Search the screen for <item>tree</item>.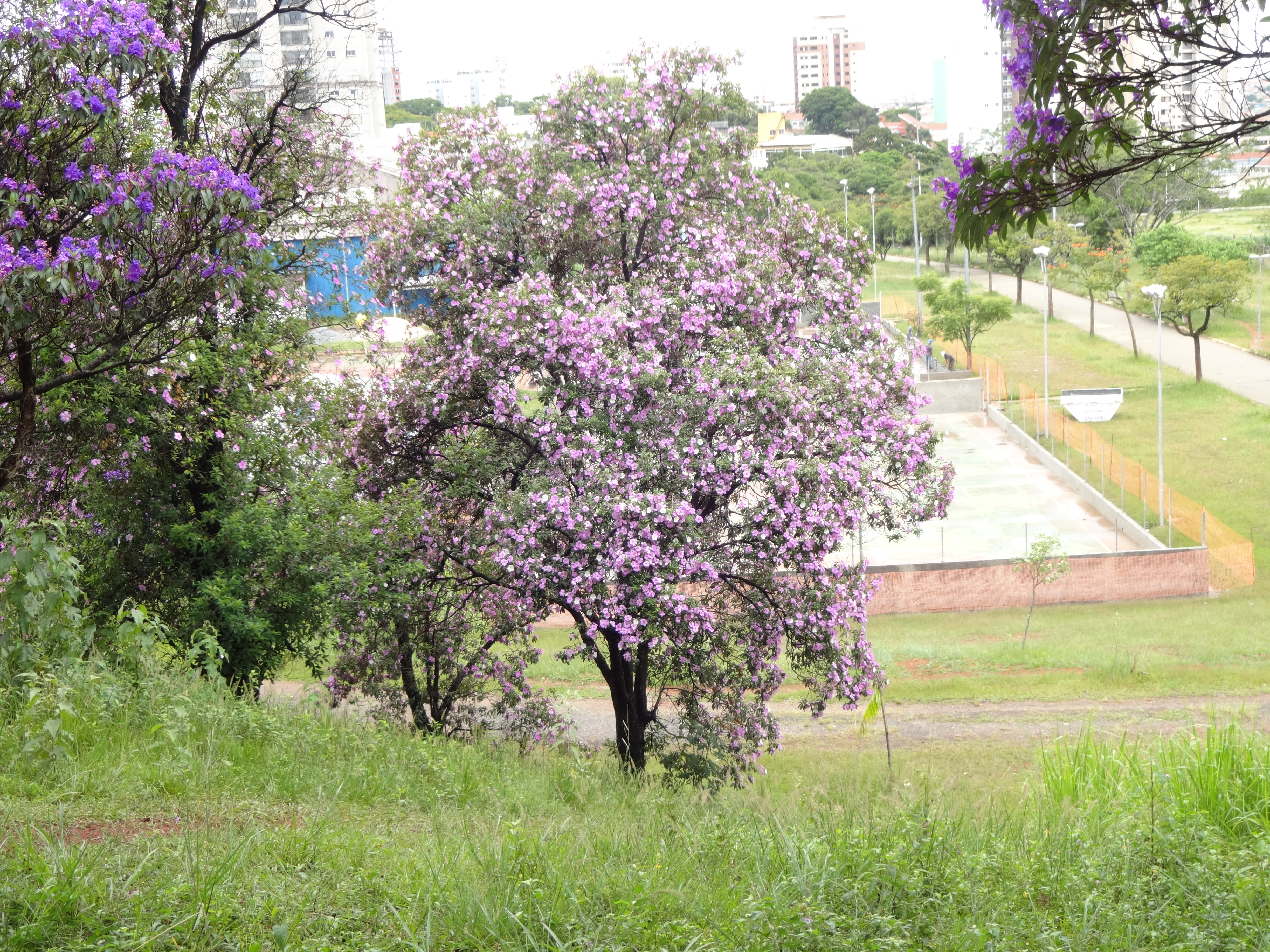
Found at [x1=34, y1=0, x2=95, y2=128].
